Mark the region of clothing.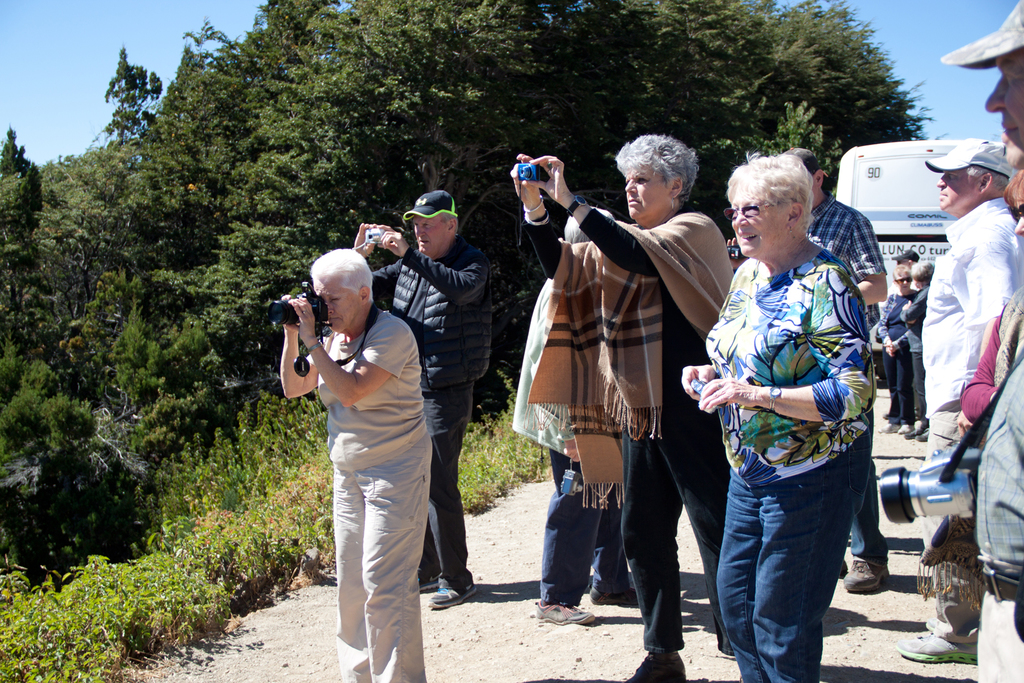
Region: <region>965, 334, 1023, 682</region>.
